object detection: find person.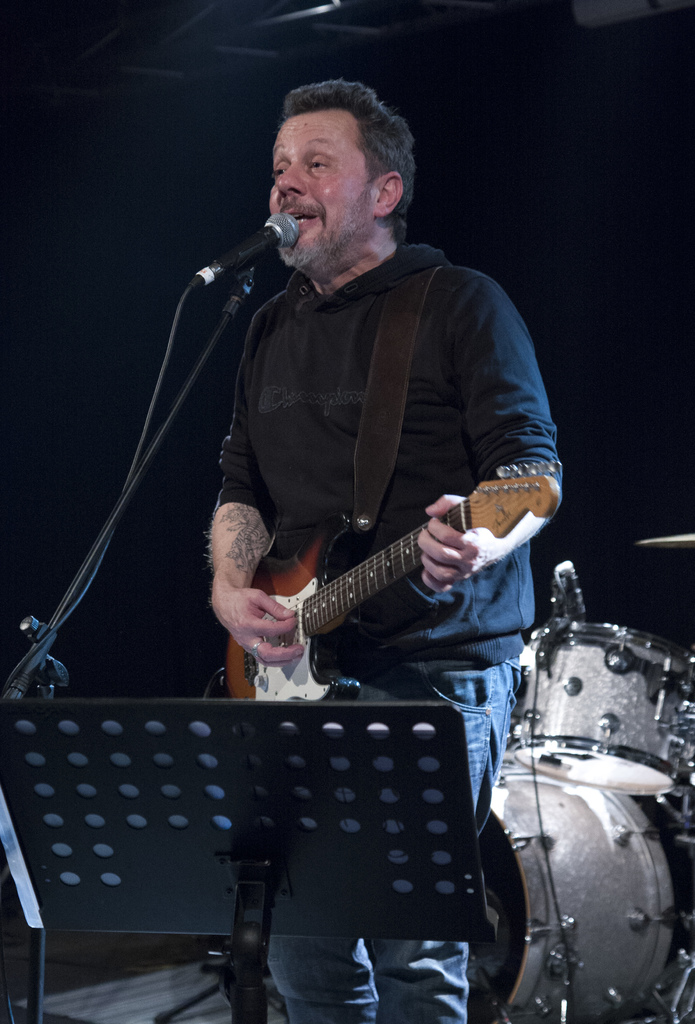
(210, 78, 553, 1023).
